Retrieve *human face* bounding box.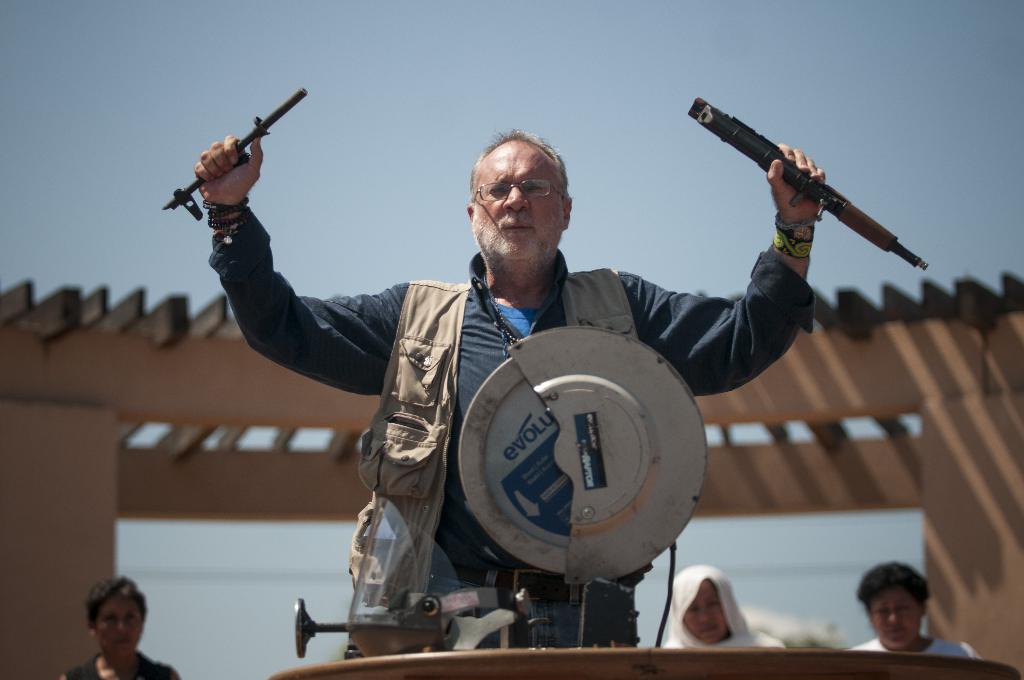
Bounding box: left=872, top=587, right=919, bottom=644.
